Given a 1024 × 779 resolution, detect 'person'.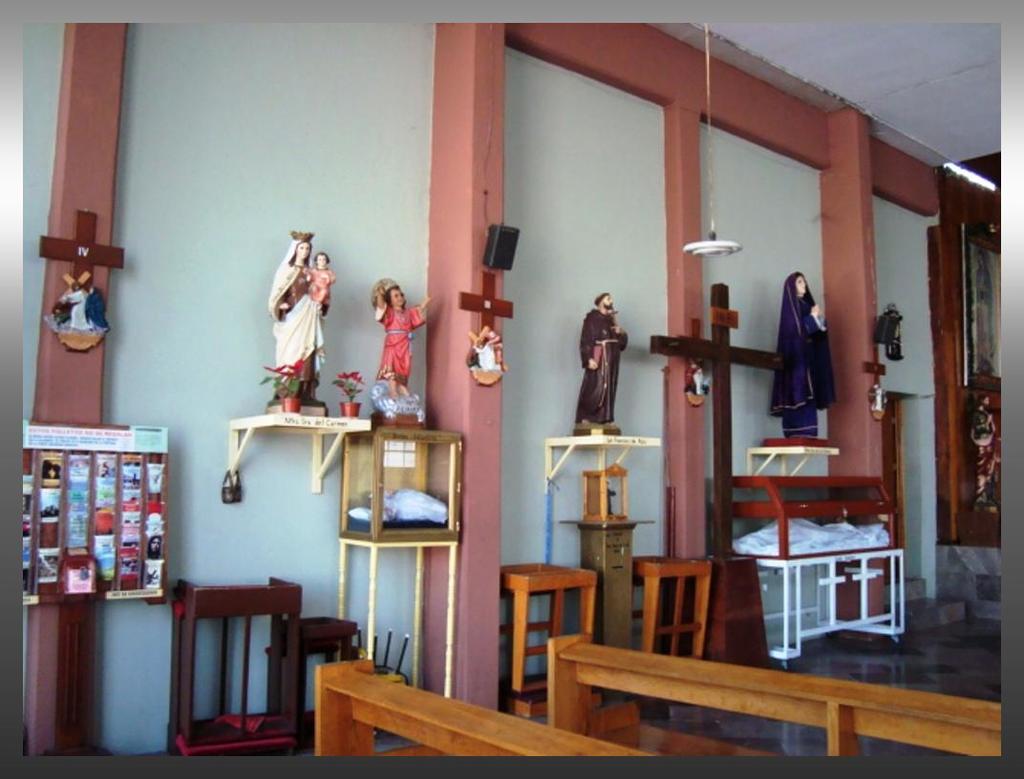
(left=257, top=231, right=329, bottom=384).
